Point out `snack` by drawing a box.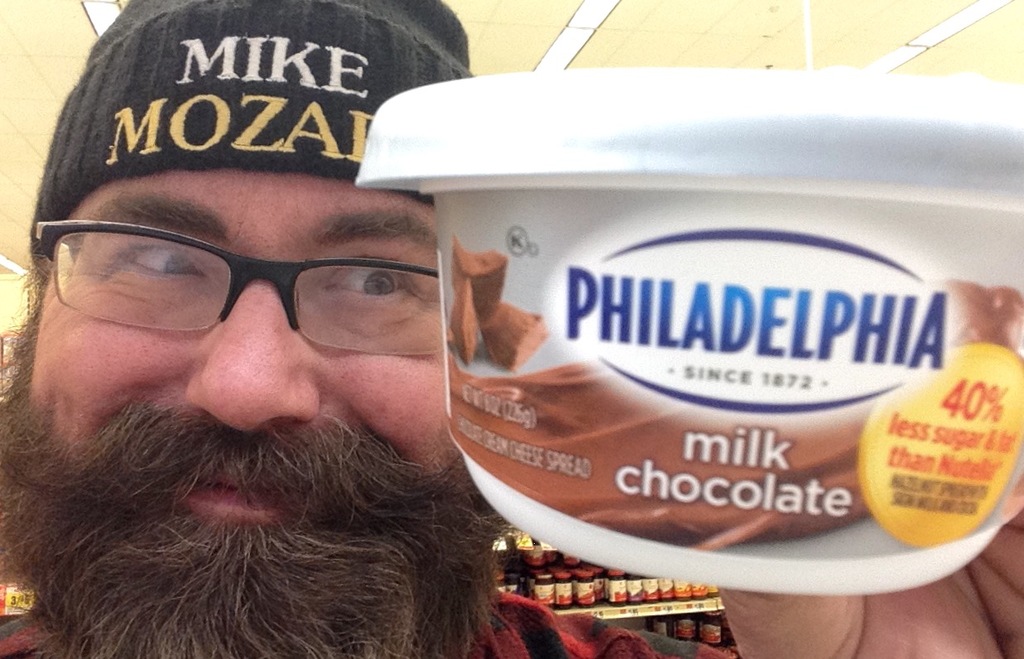
crop(483, 292, 545, 370).
